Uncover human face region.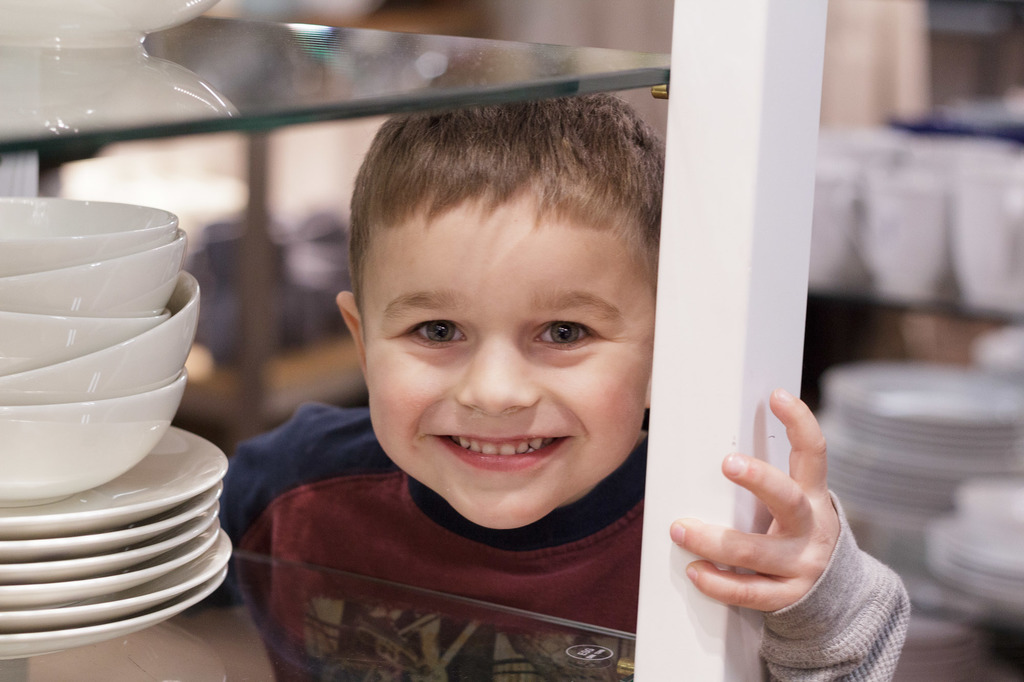
Uncovered: Rect(362, 199, 650, 527).
